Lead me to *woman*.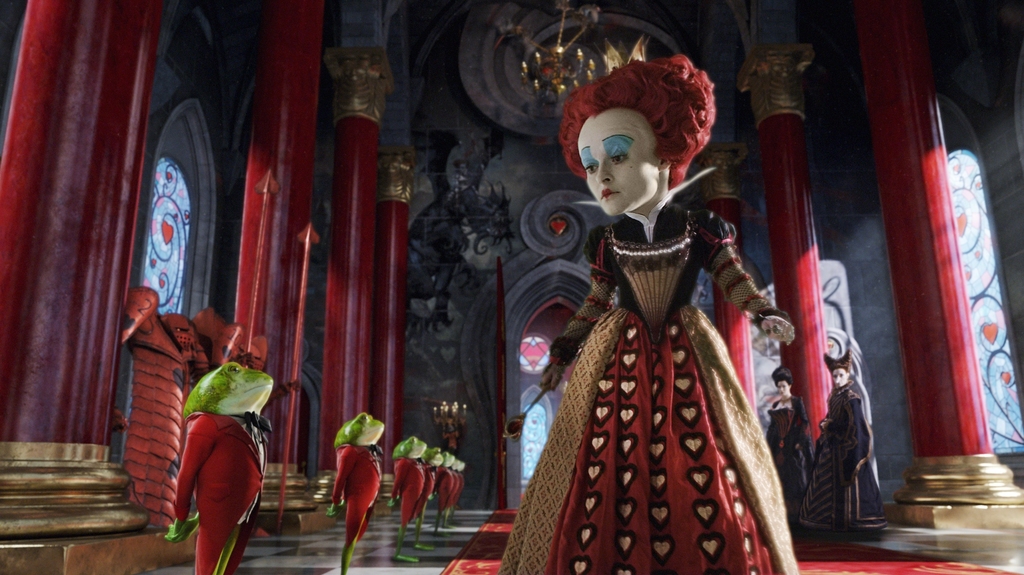
Lead to BBox(502, 50, 810, 572).
